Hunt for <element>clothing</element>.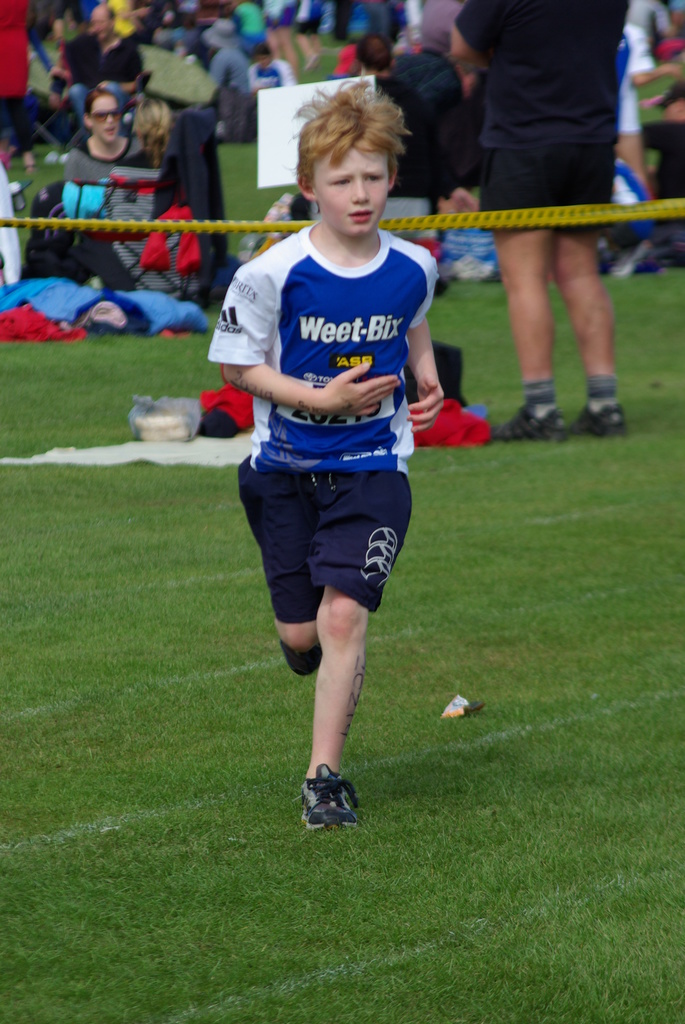
Hunted down at {"x1": 357, "y1": 76, "x2": 430, "y2": 196}.
